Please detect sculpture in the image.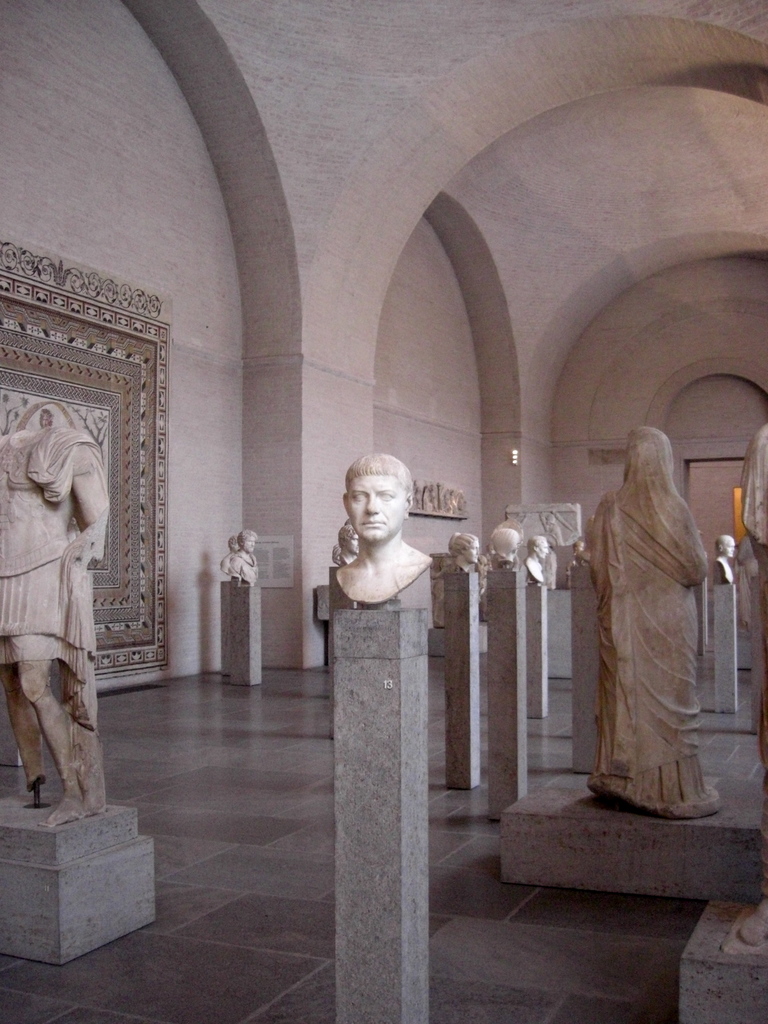
bbox=(711, 535, 730, 579).
